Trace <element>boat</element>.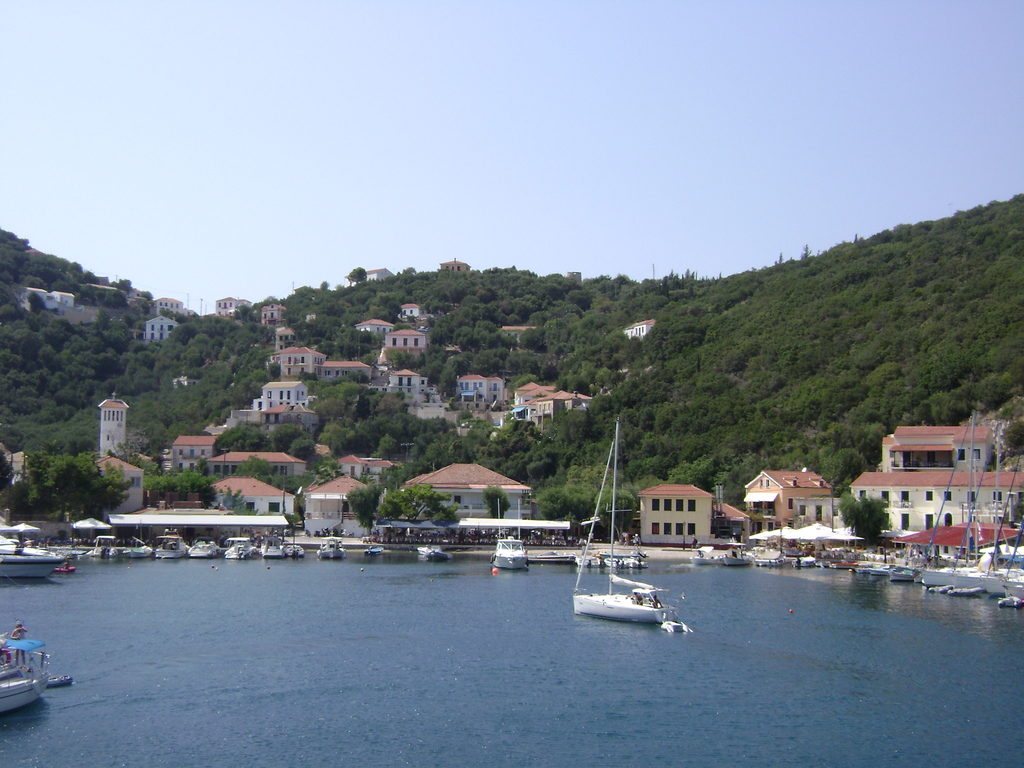
Traced to x1=0 y1=516 x2=60 y2=588.
